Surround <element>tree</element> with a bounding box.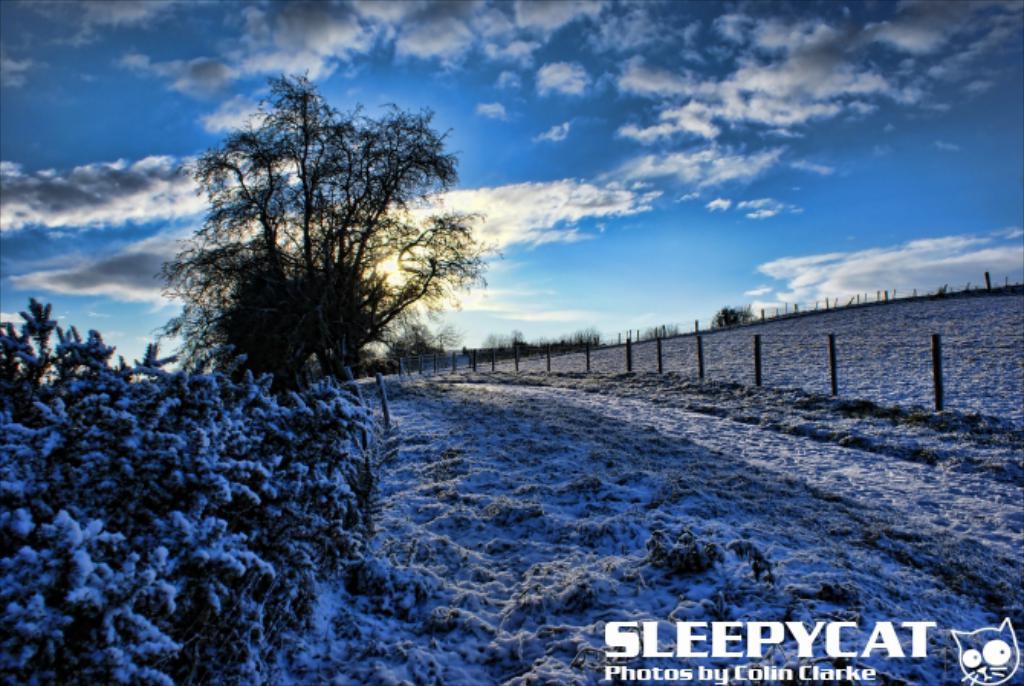
pyautogui.locateOnScreen(0, 299, 376, 684).
